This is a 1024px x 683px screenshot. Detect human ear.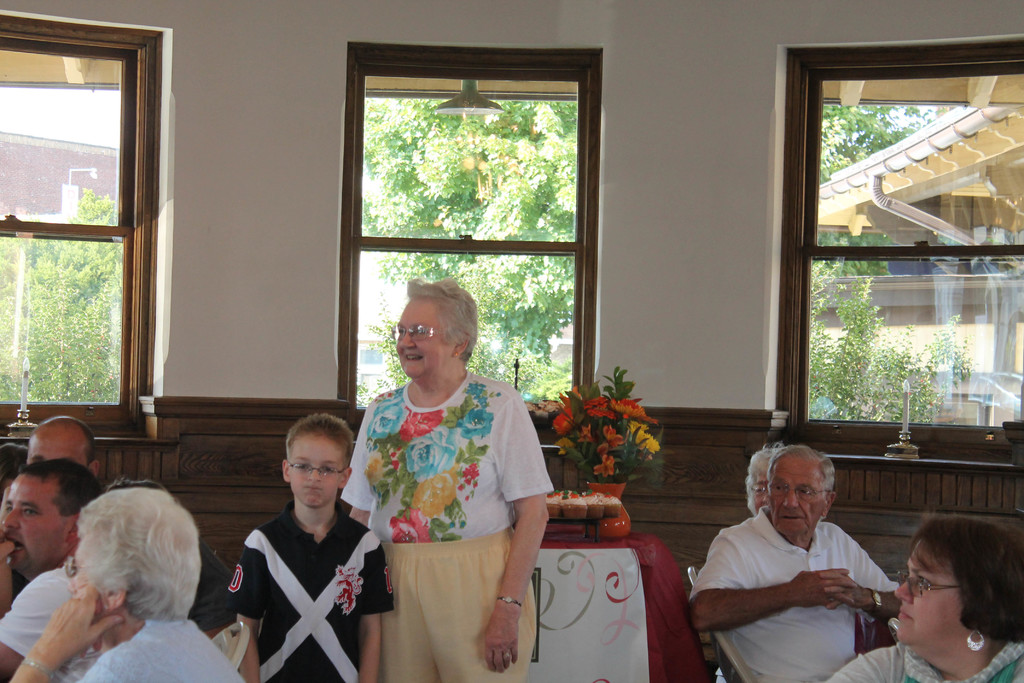
[left=67, top=514, right=79, bottom=541].
